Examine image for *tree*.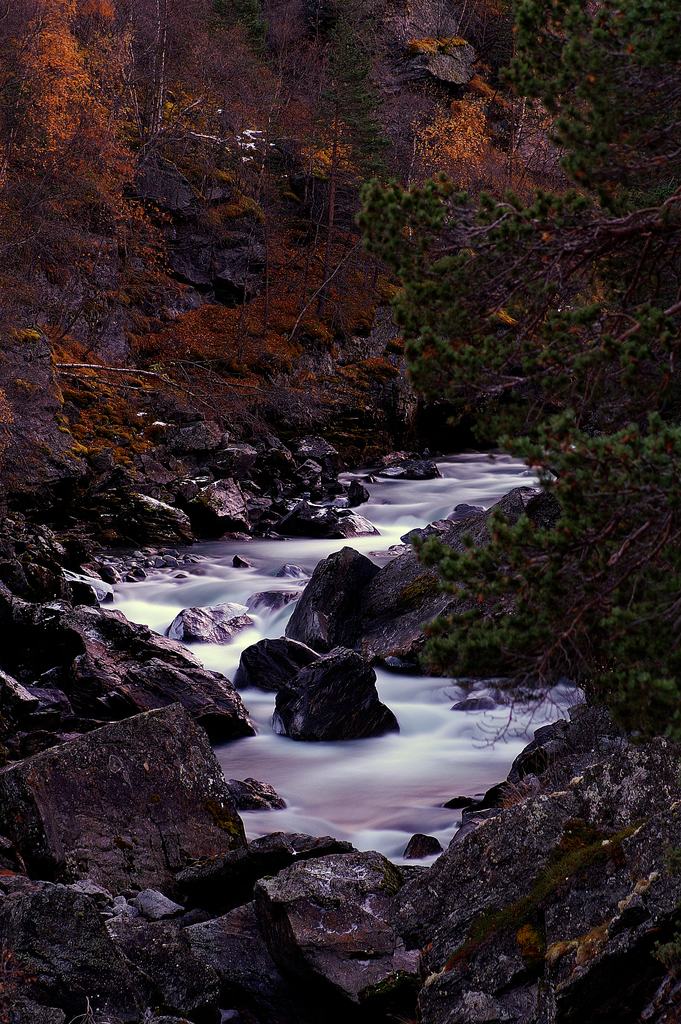
Examination result: l=303, t=9, r=393, b=321.
